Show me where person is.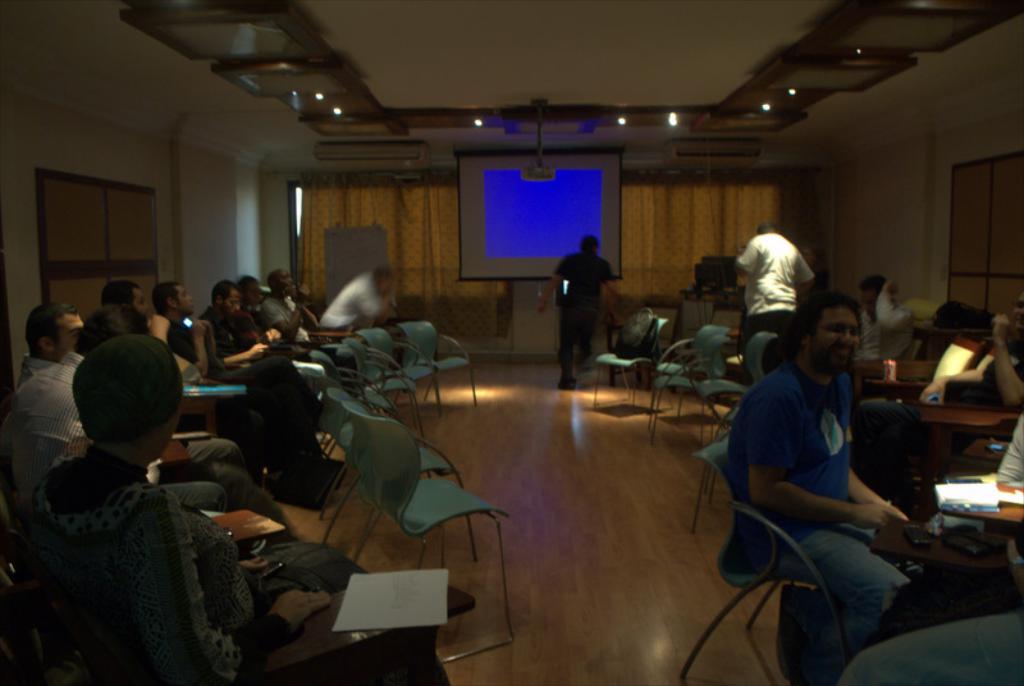
person is at {"left": 266, "top": 271, "right": 317, "bottom": 346}.
